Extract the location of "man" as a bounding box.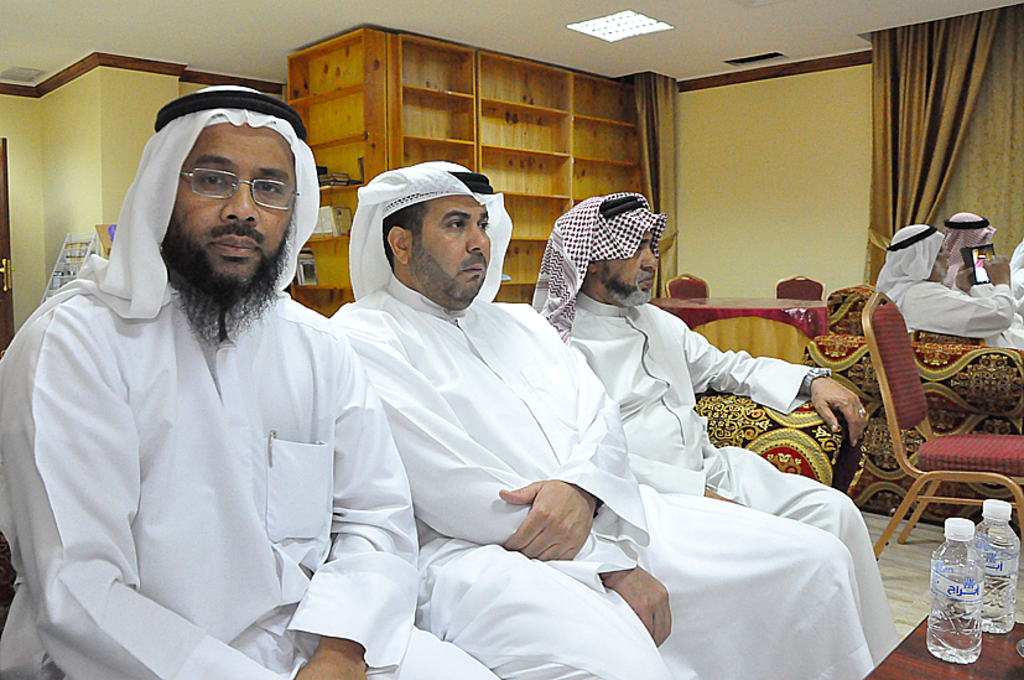
[x1=323, y1=157, x2=867, y2=679].
